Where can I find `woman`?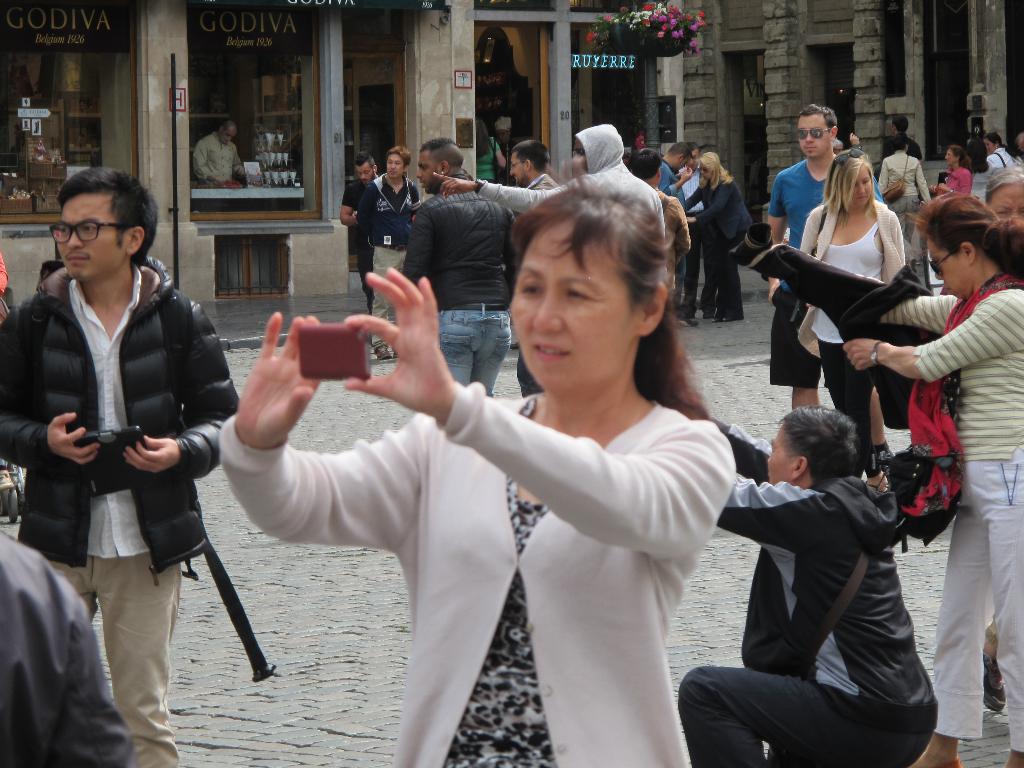
You can find it at bbox=[796, 148, 908, 502].
